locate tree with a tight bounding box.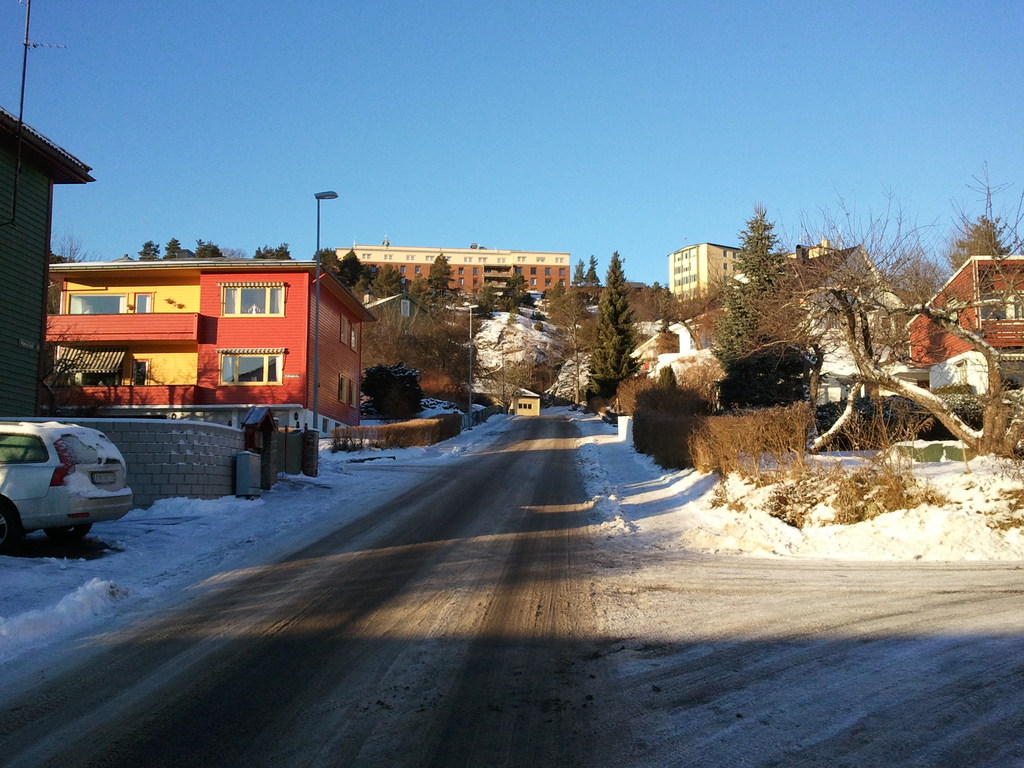
region(252, 245, 291, 260).
